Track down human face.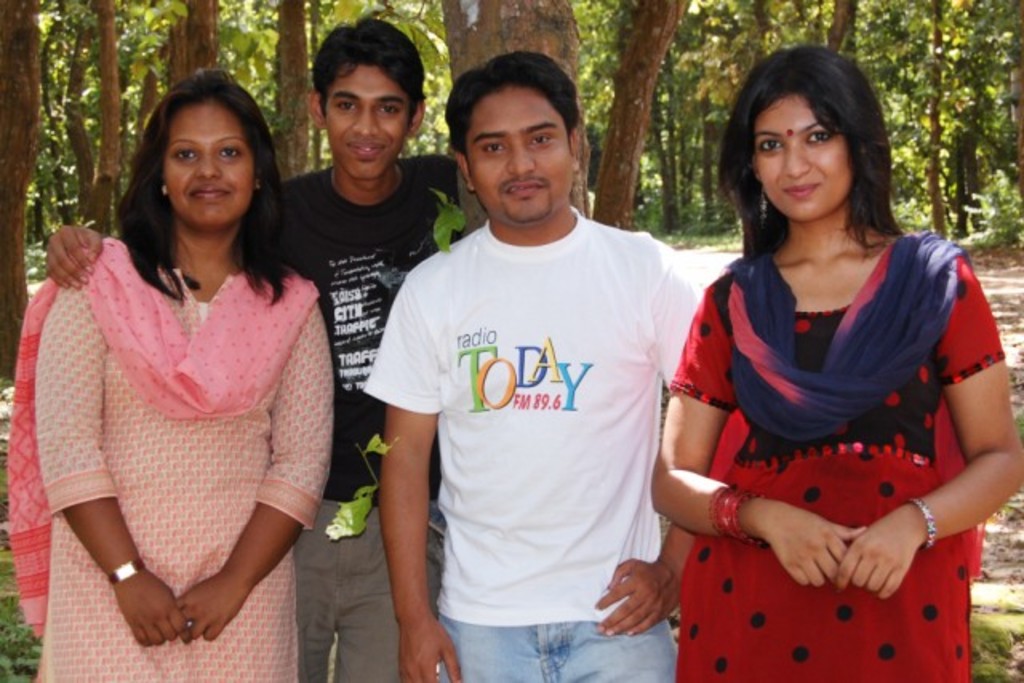
Tracked to [x1=163, y1=98, x2=253, y2=232].
